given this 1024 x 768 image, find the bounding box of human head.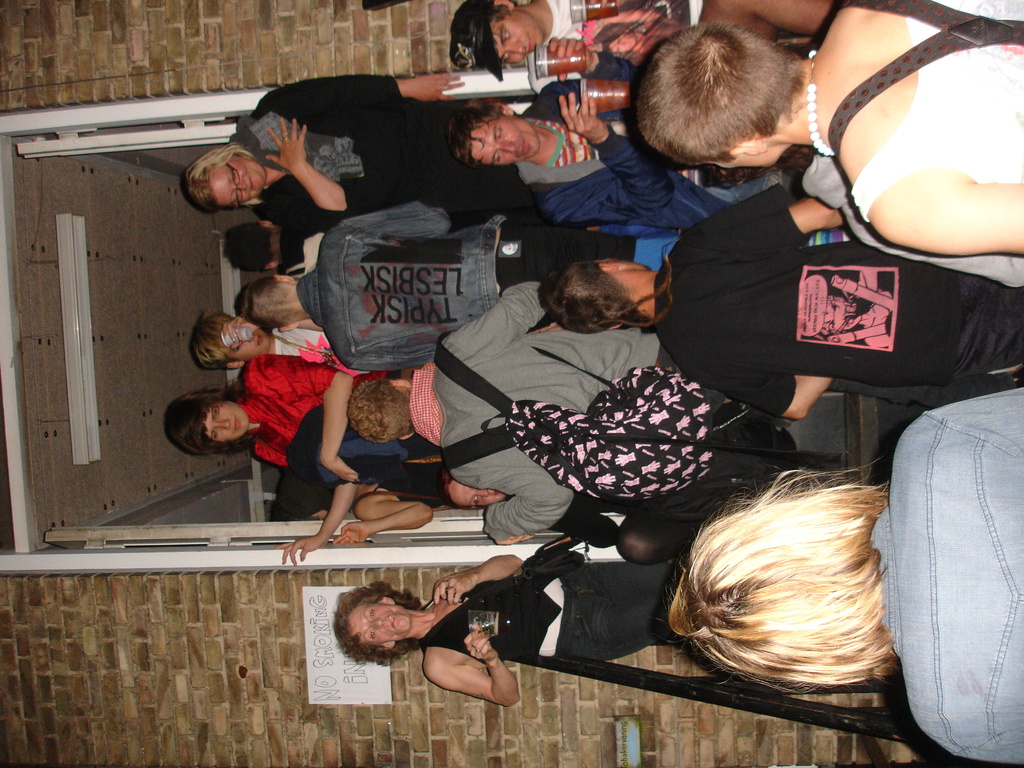
box(636, 24, 806, 170).
